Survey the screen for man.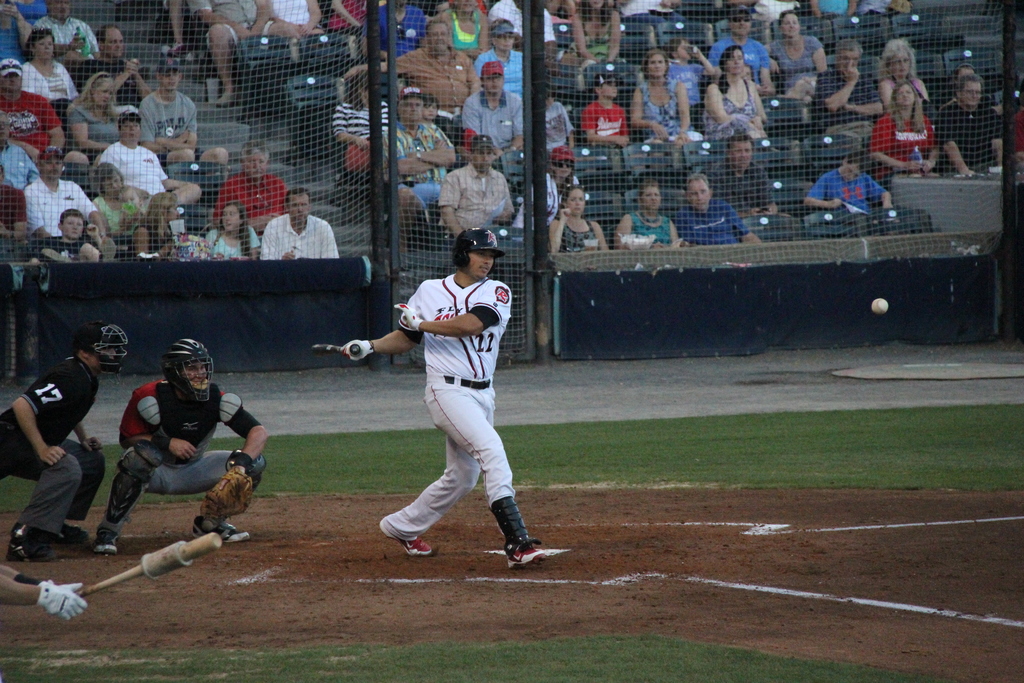
Survey found: <box>0,55,66,161</box>.
